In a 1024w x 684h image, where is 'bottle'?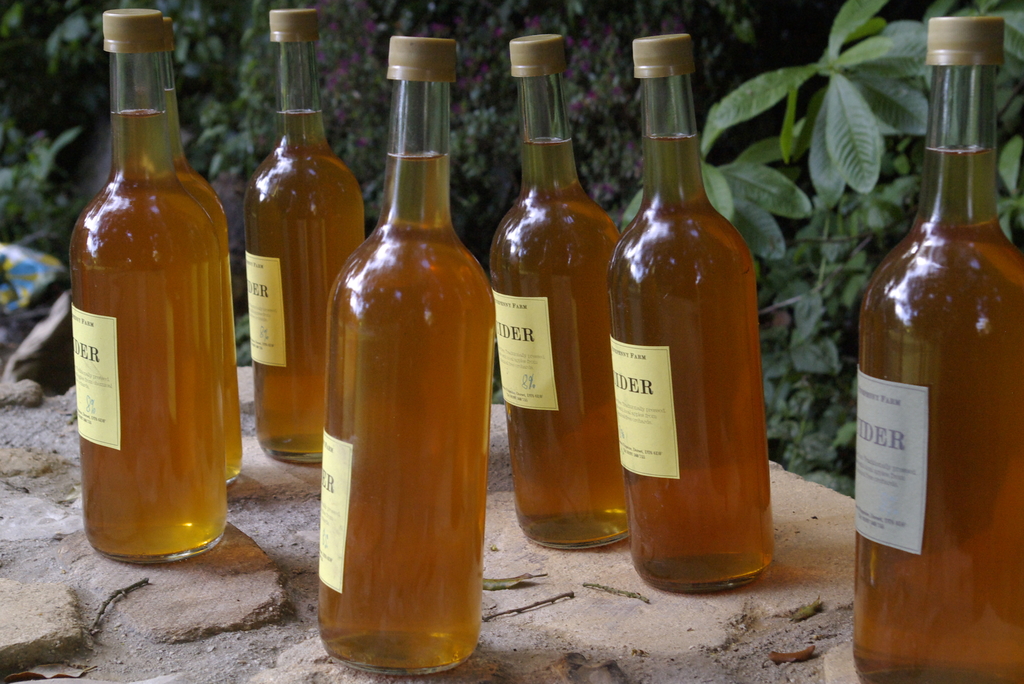
select_region(317, 35, 494, 676).
